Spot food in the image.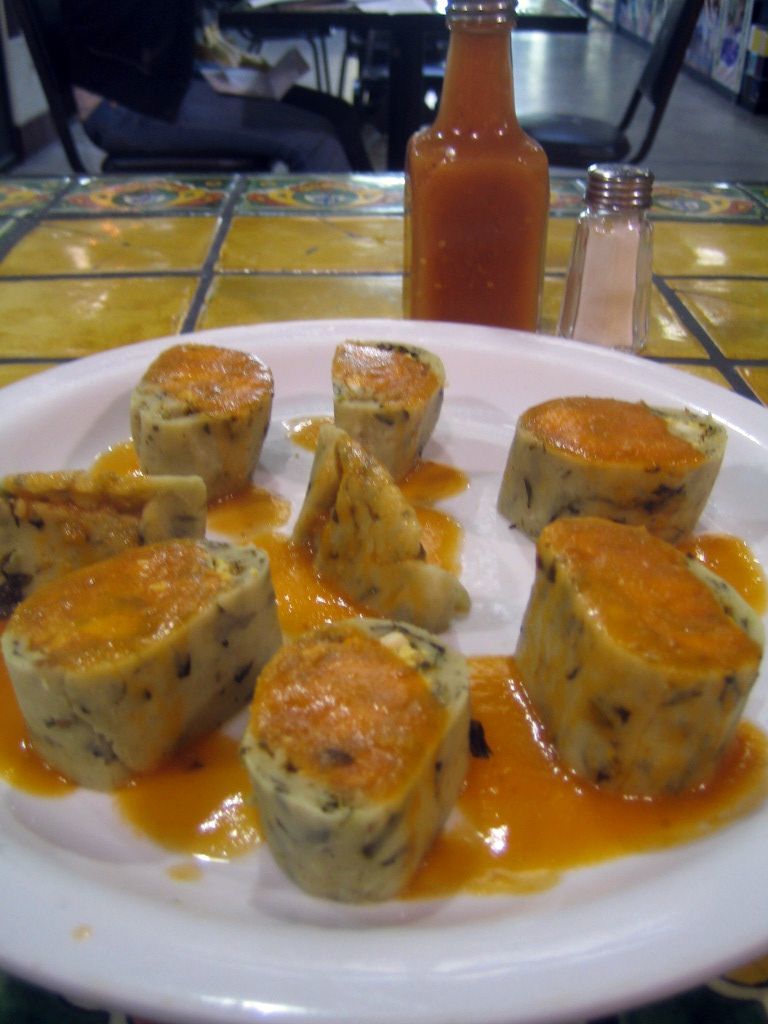
food found at 0 469 211 605.
